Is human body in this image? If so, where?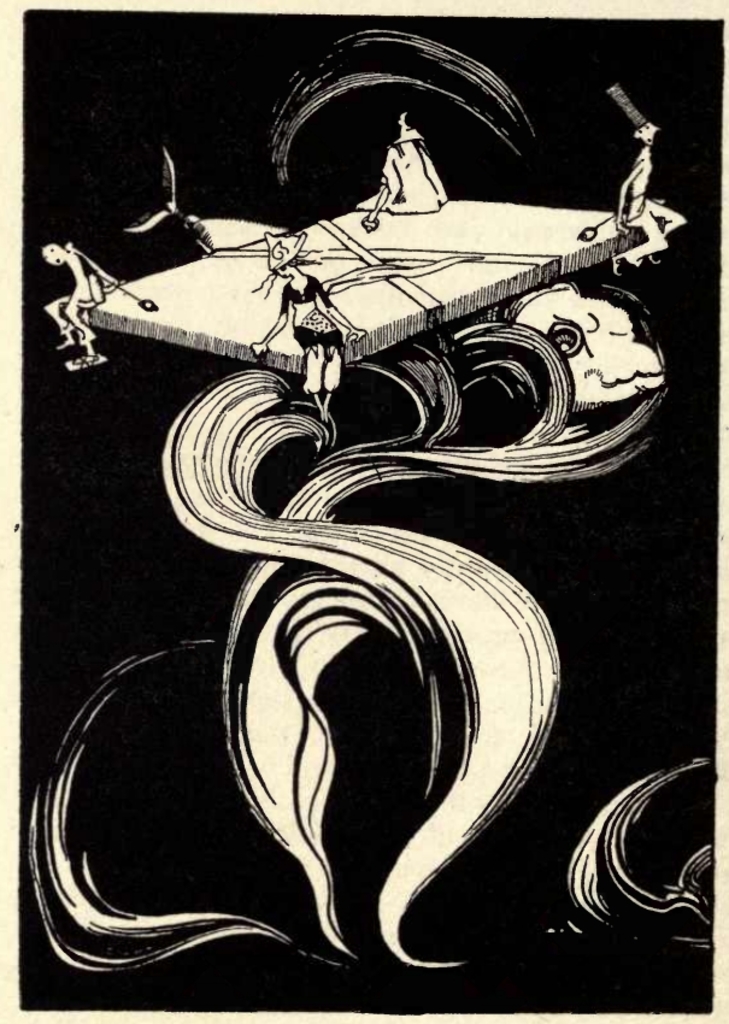
Yes, at 263:219:353:434.
